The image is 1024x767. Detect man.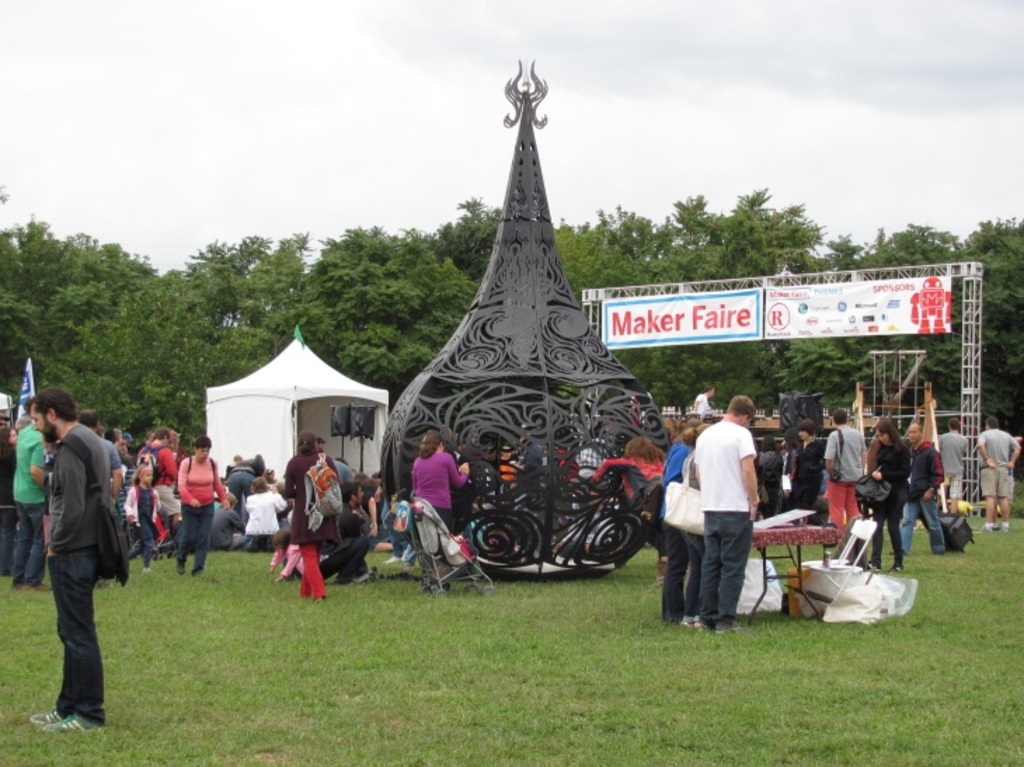
Detection: (left=975, top=414, right=1020, bottom=529).
